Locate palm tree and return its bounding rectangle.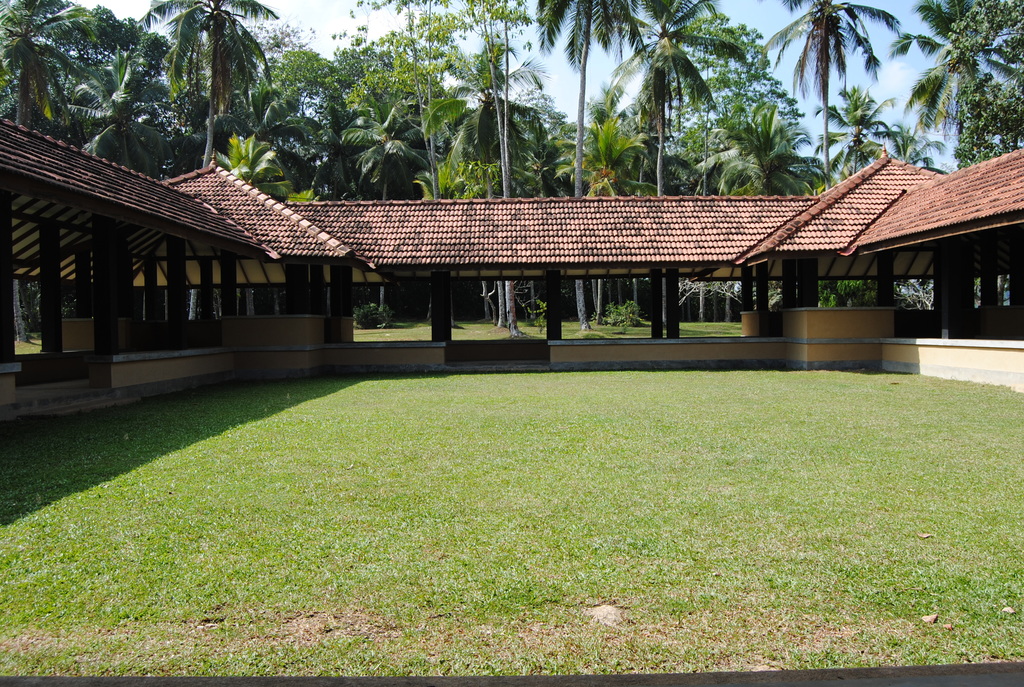
[66, 51, 168, 177].
